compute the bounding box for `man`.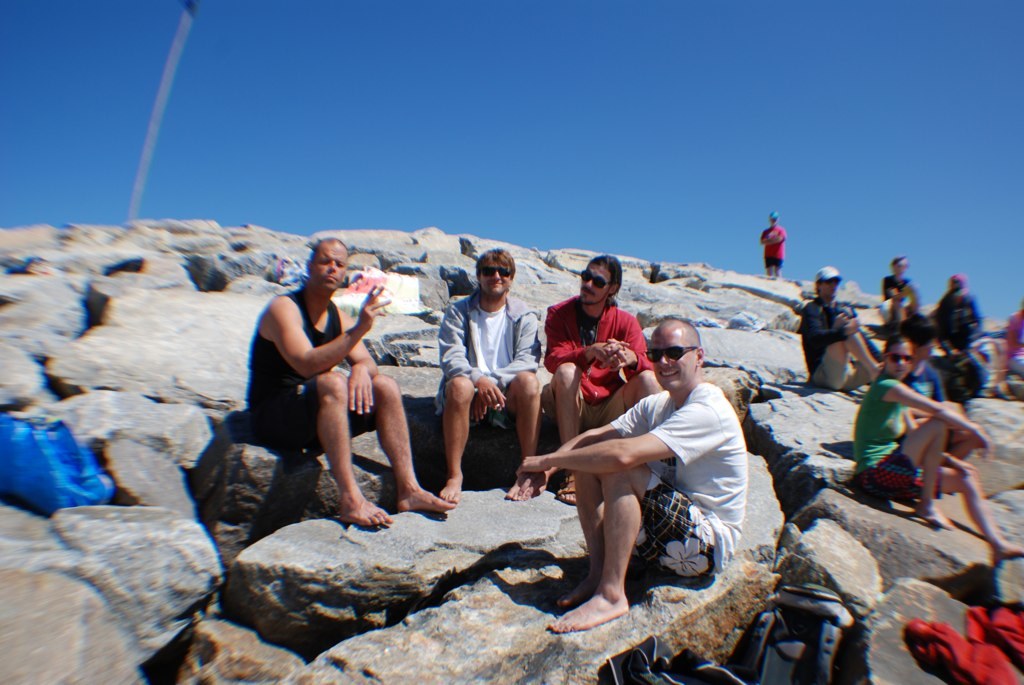
(left=512, top=315, right=754, bottom=644).
